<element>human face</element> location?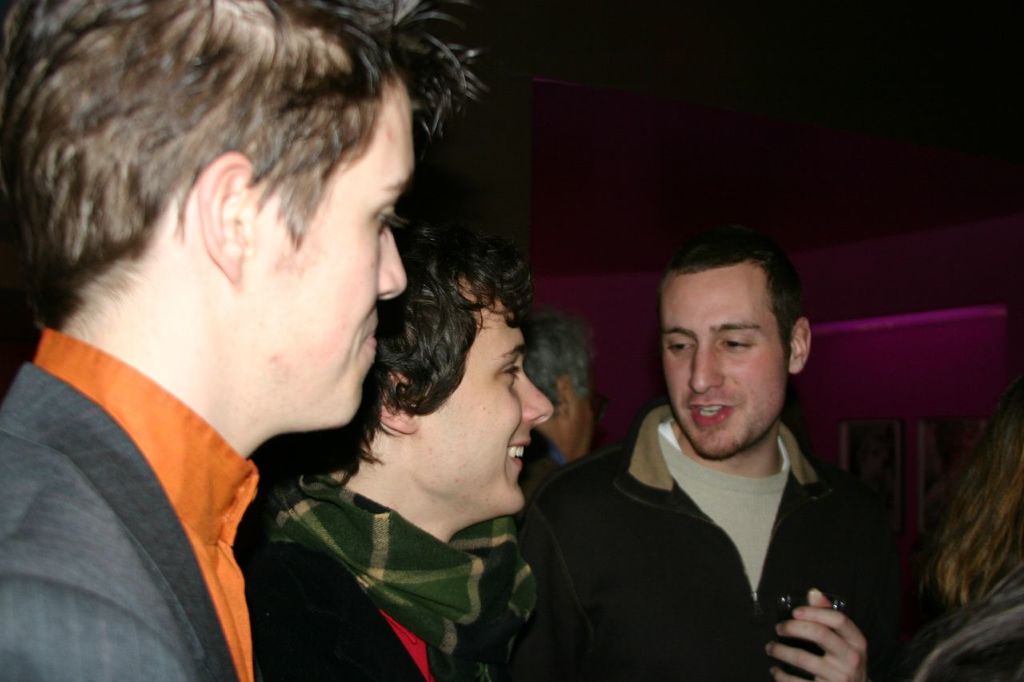
<bbox>658, 273, 790, 461</bbox>
